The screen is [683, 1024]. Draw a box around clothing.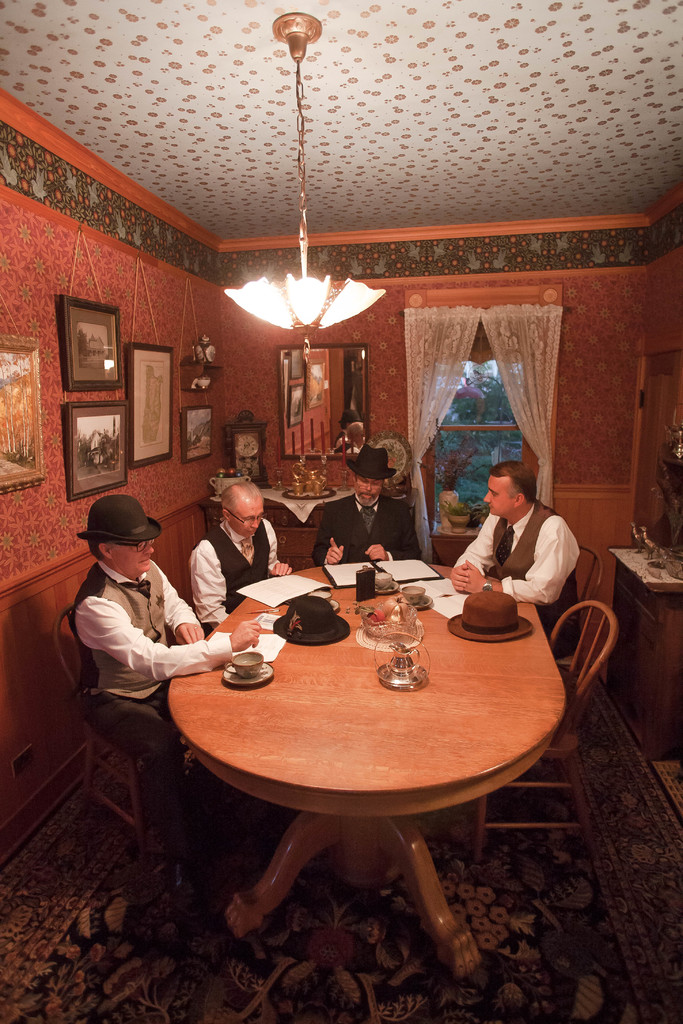
select_region(70, 559, 235, 810).
